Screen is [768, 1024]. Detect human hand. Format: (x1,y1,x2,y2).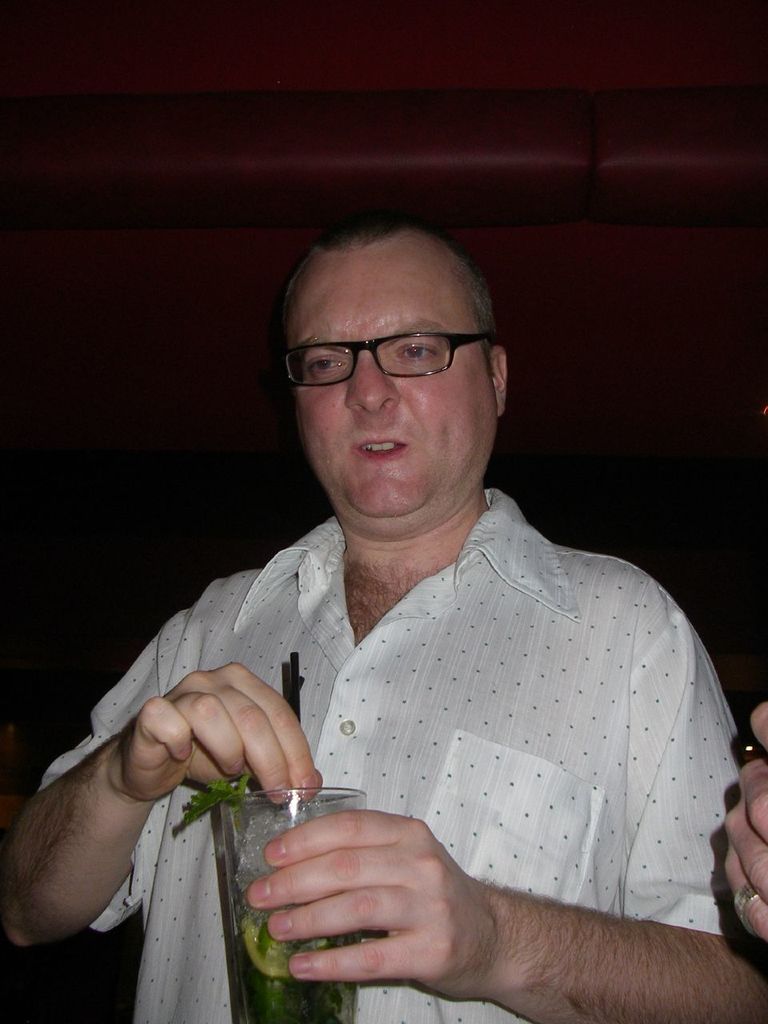
(113,674,326,795).
